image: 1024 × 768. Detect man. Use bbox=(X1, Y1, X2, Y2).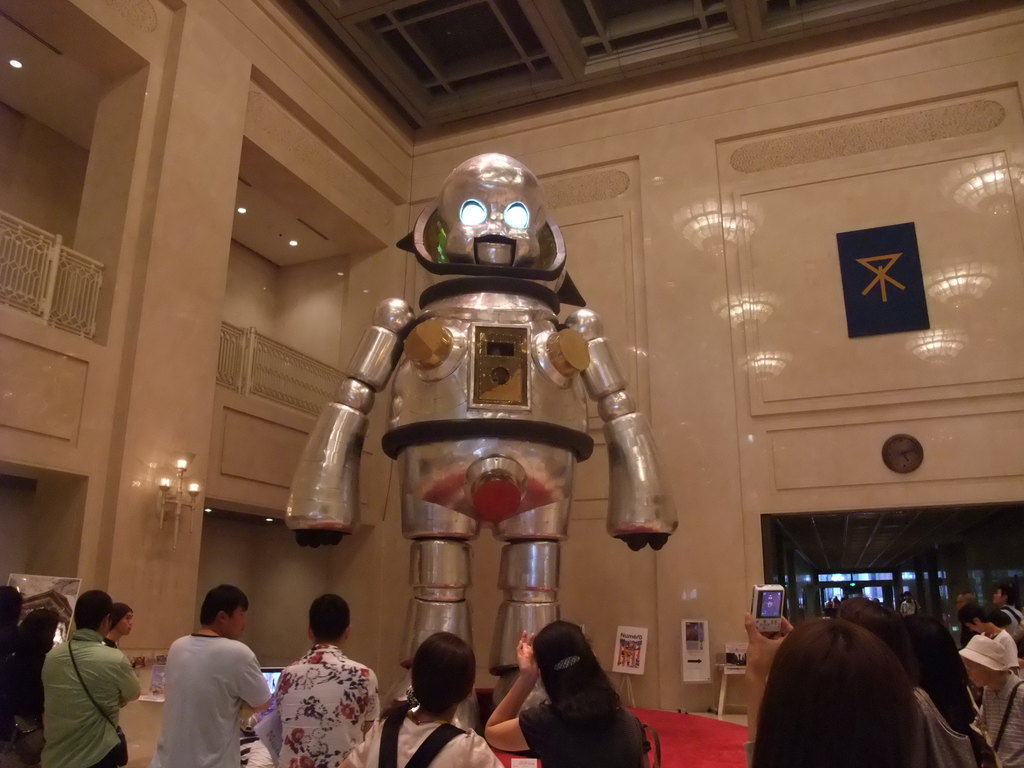
bbox=(900, 589, 920, 617).
